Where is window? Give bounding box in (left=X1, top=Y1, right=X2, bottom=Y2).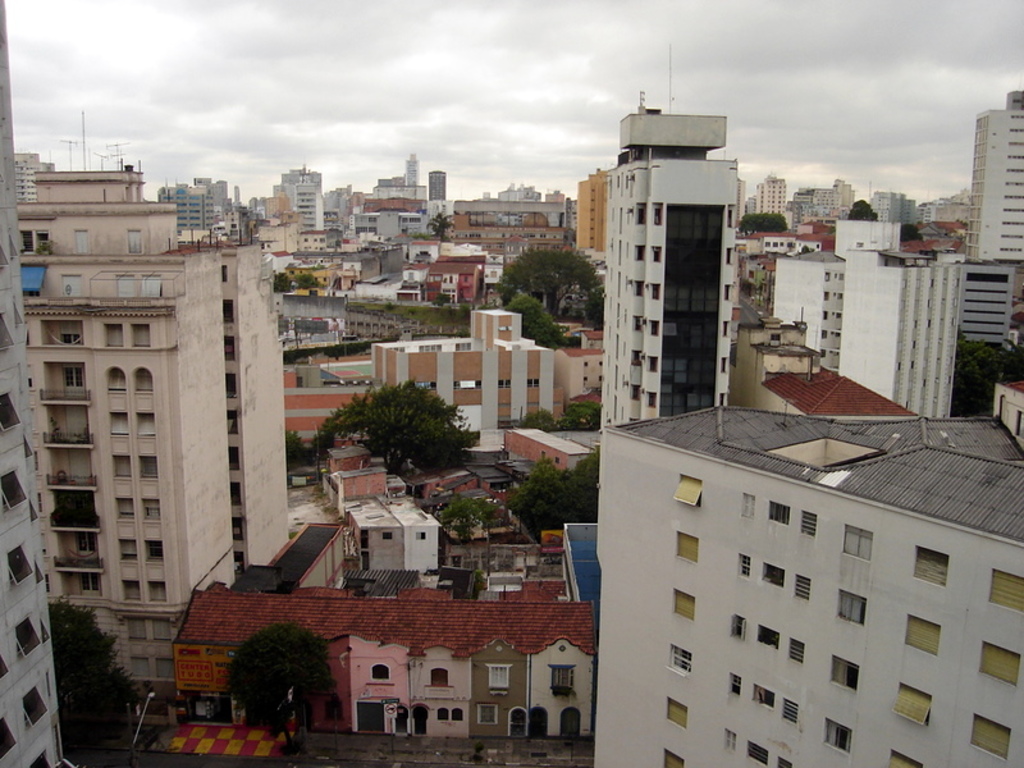
(left=728, top=675, right=744, bottom=698).
